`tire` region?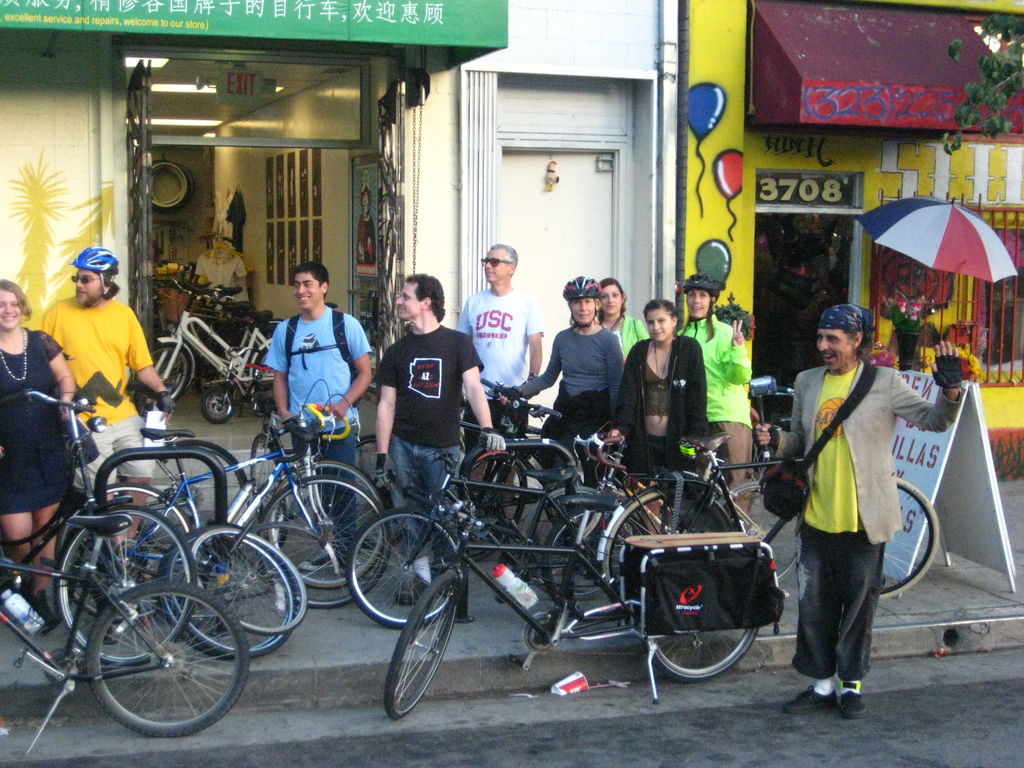
Rect(708, 478, 802, 584)
